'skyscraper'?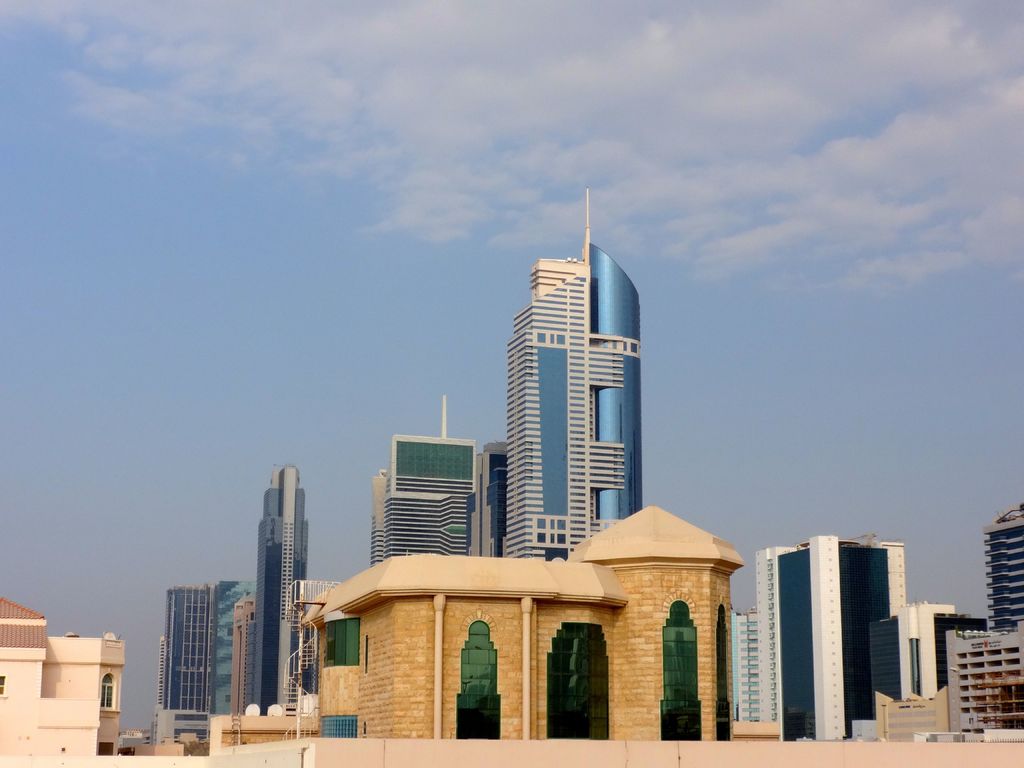
BBox(980, 491, 1023, 631)
